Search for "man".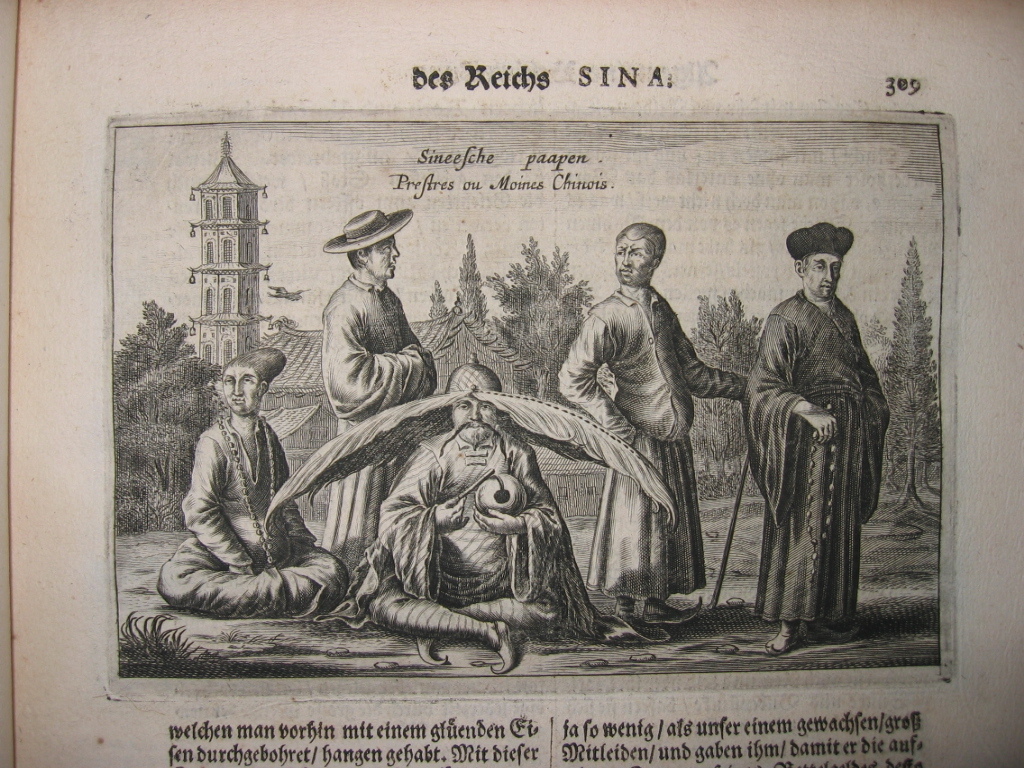
Found at 554:225:757:630.
